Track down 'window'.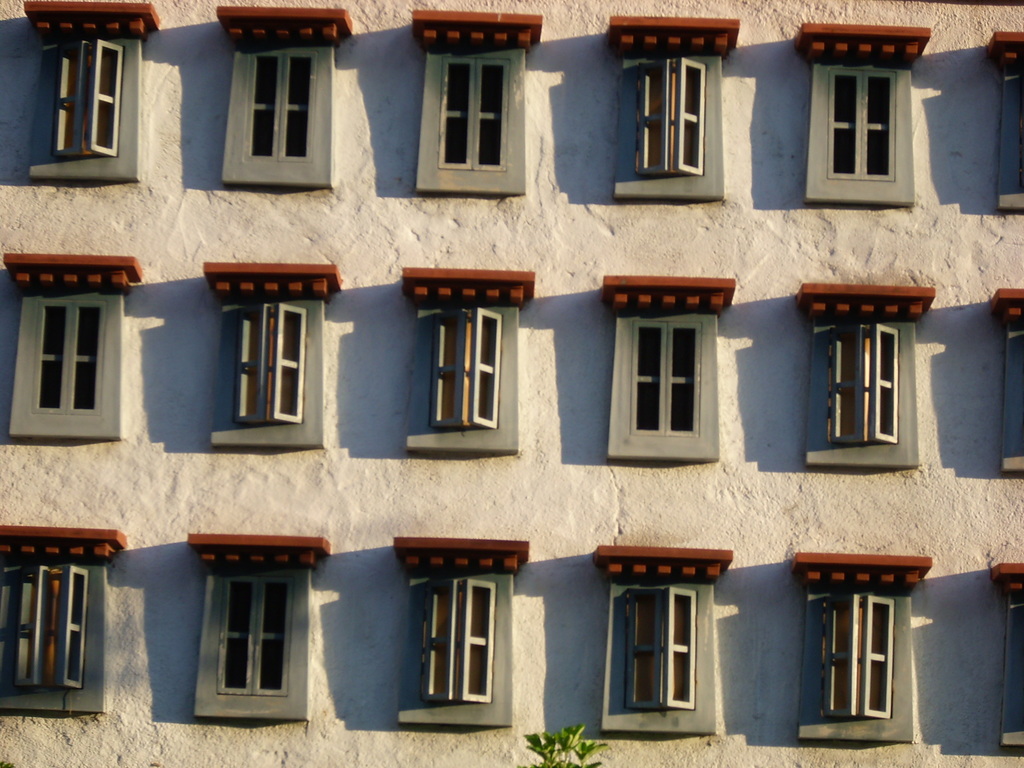
Tracked to (x1=989, y1=291, x2=1023, y2=479).
